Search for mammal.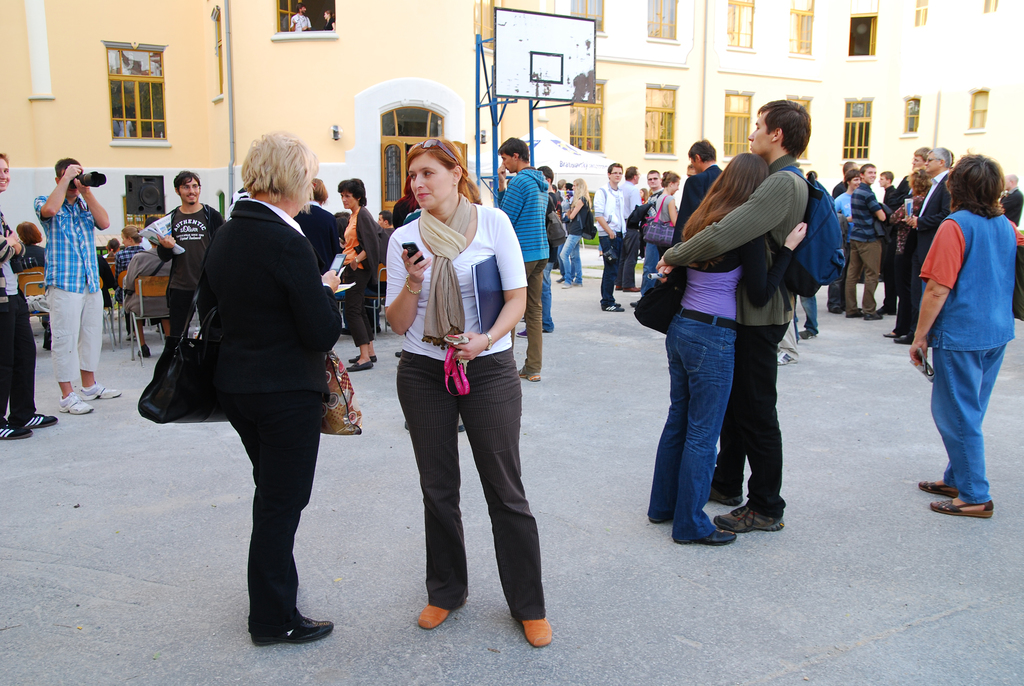
Found at 299:177:346:343.
